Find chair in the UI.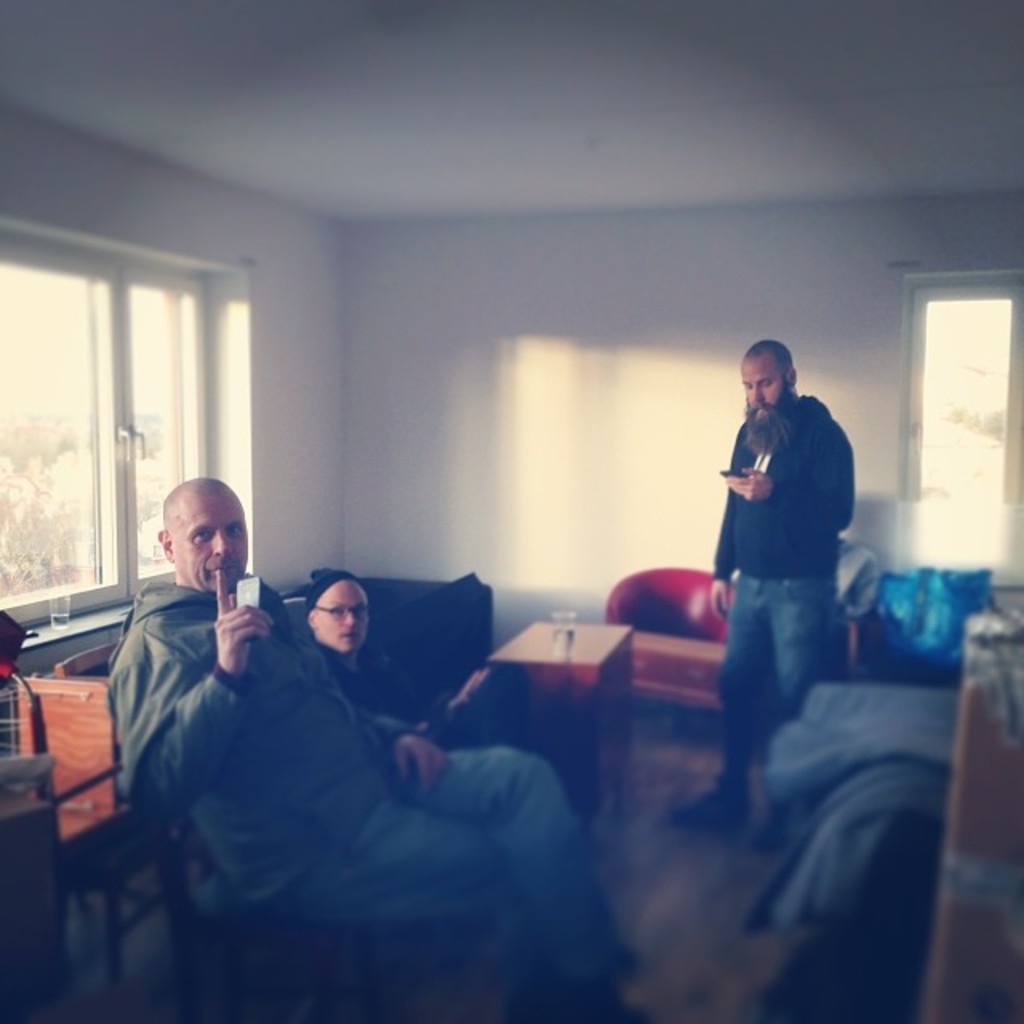
UI element at 608, 560, 734, 710.
